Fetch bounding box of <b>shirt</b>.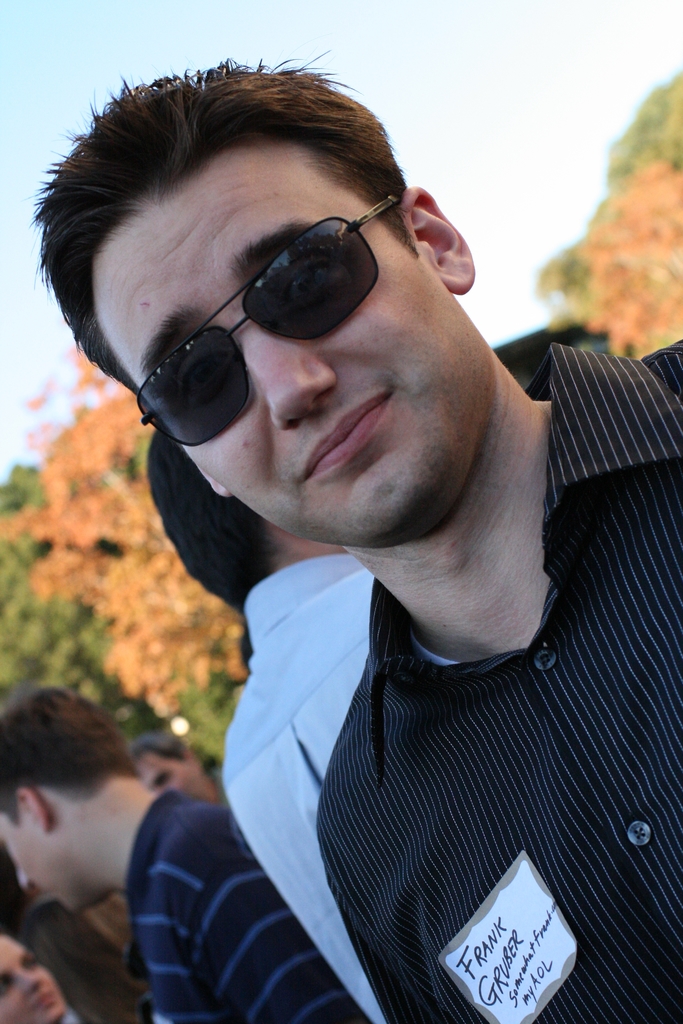
Bbox: [220,548,379,1023].
